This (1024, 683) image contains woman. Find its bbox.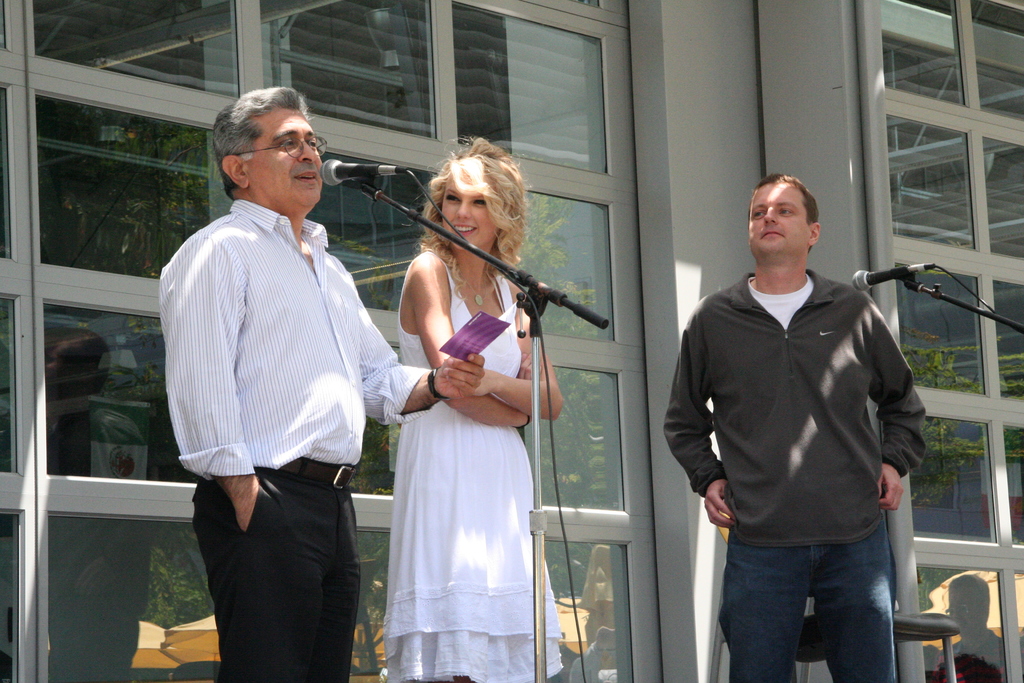
pyautogui.locateOnScreen(369, 128, 561, 682).
